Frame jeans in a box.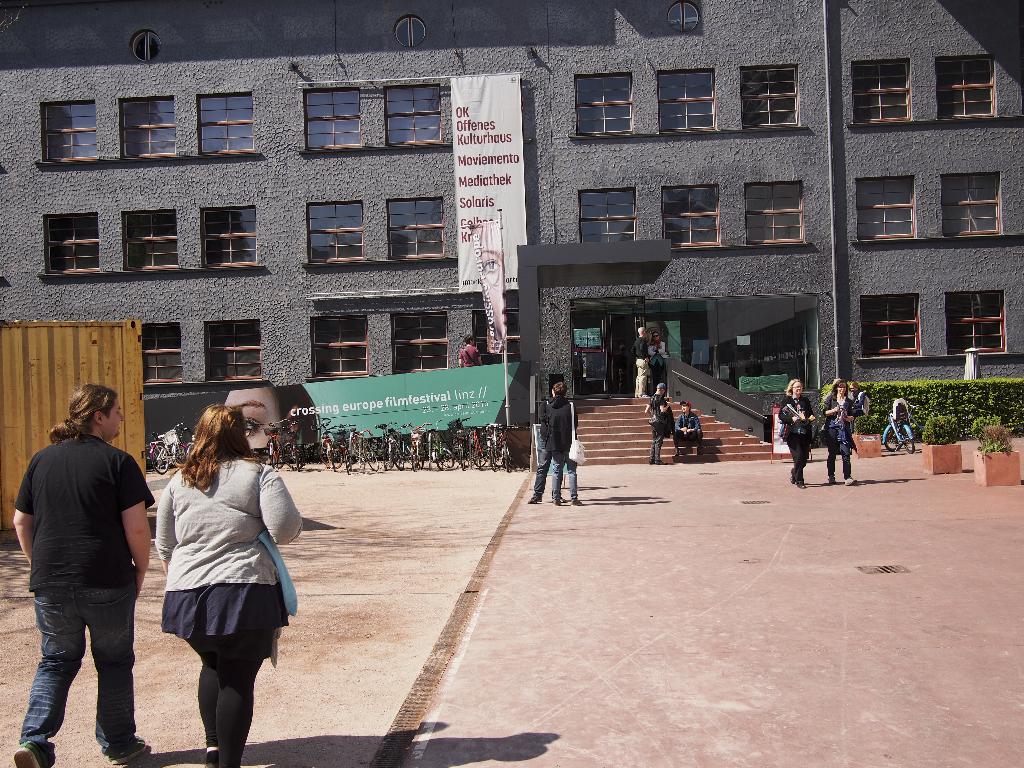
551/458/577/498.
